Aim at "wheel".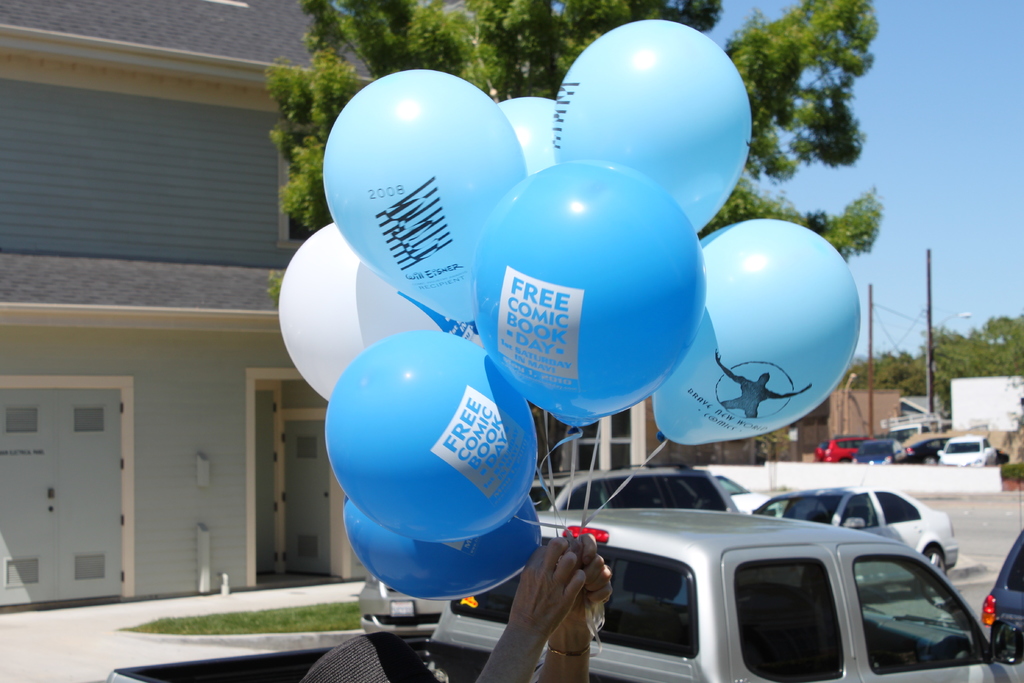
Aimed at <region>927, 541, 945, 580</region>.
